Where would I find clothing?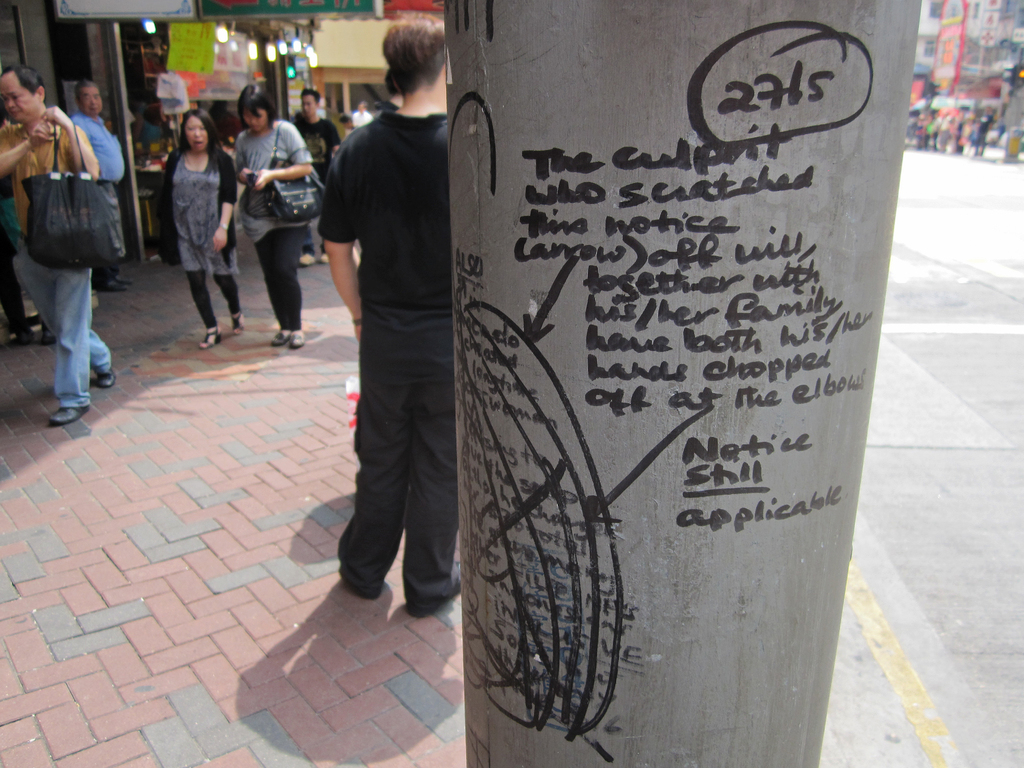
At 76, 115, 127, 257.
